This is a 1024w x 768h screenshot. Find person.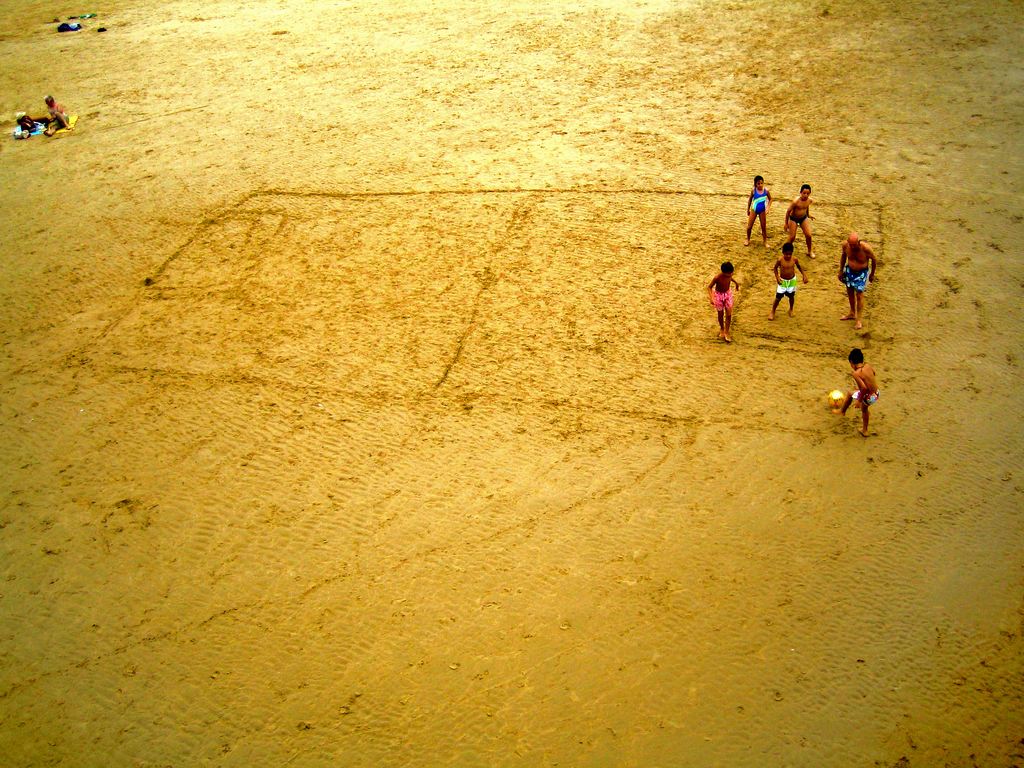
Bounding box: bbox(743, 173, 771, 248).
